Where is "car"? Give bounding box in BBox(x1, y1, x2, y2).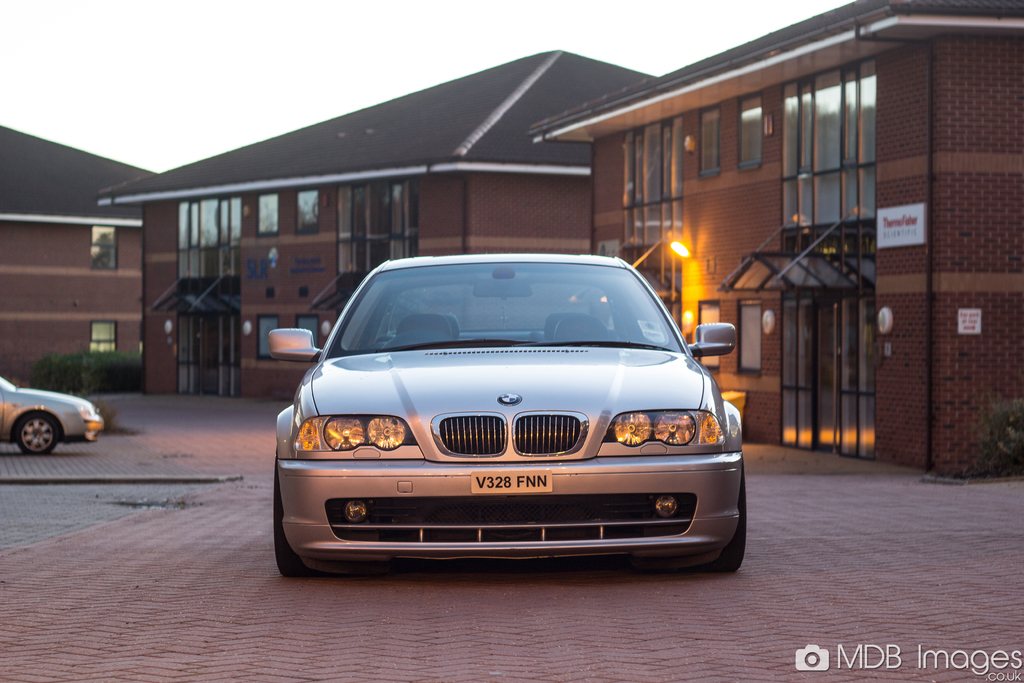
BBox(0, 372, 108, 457).
